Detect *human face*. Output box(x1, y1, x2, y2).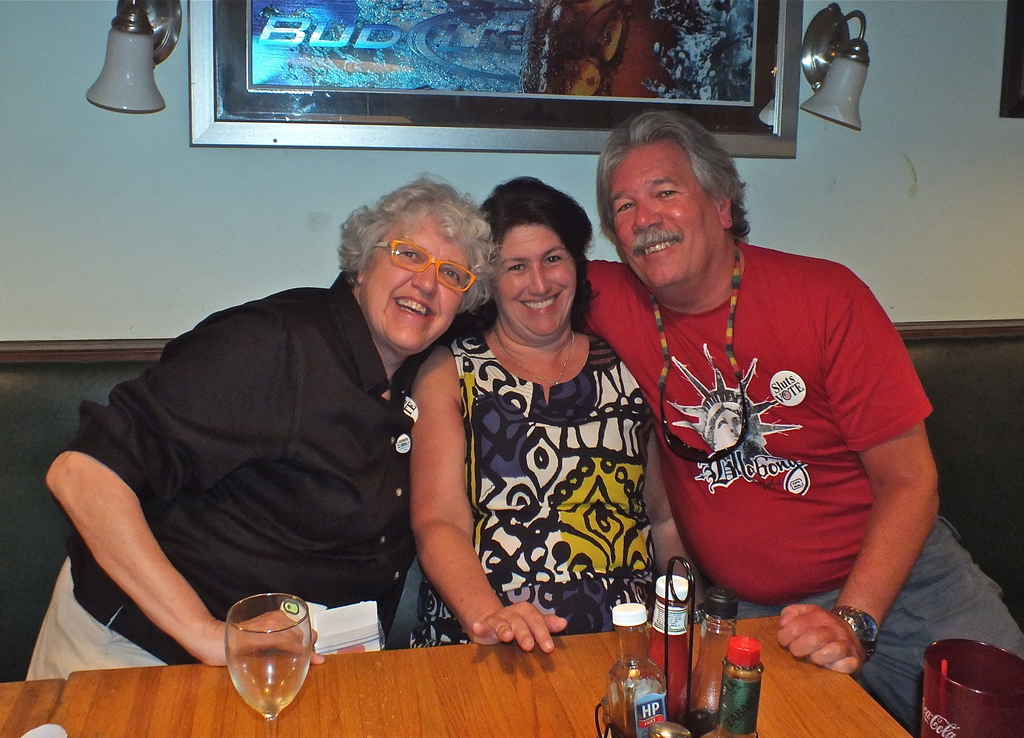
box(493, 225, 575, 331).
